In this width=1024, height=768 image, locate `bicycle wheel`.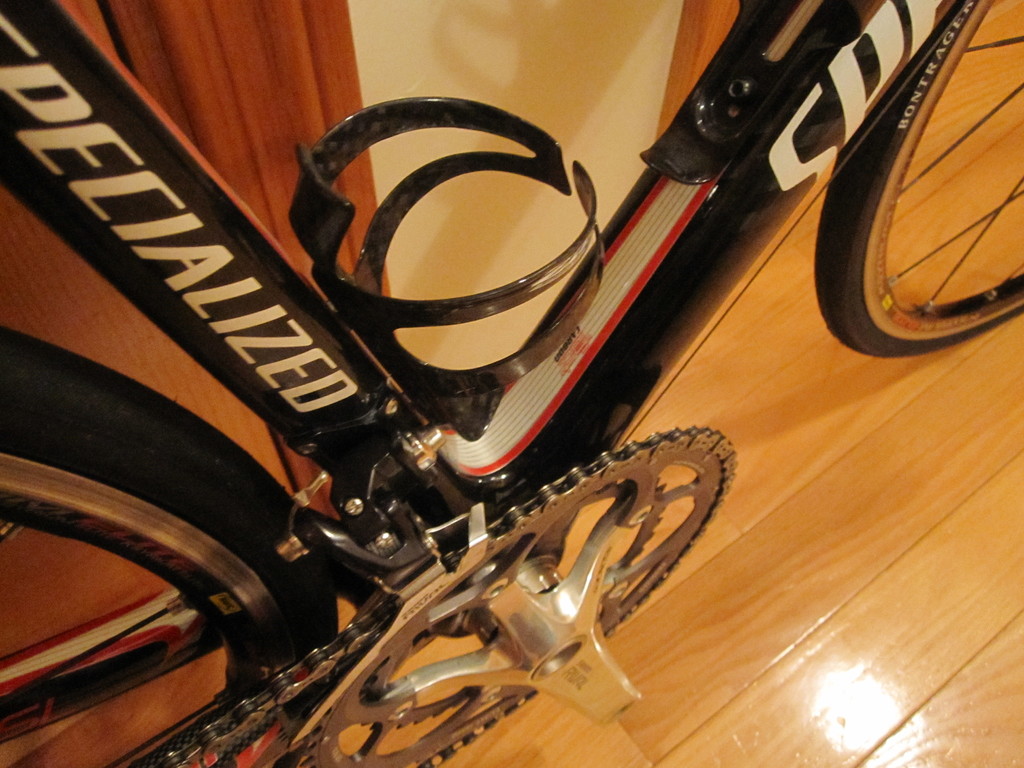
Bounding box: region(0, 330, 337, 767).
